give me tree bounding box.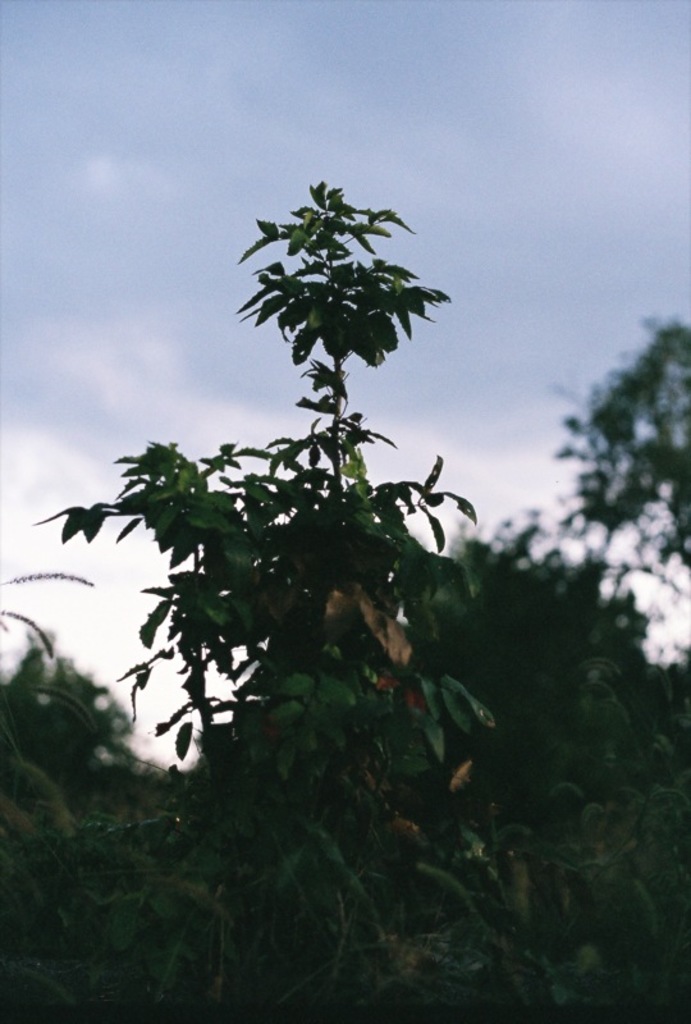
l=0, t=180, r=690, b=1023.
